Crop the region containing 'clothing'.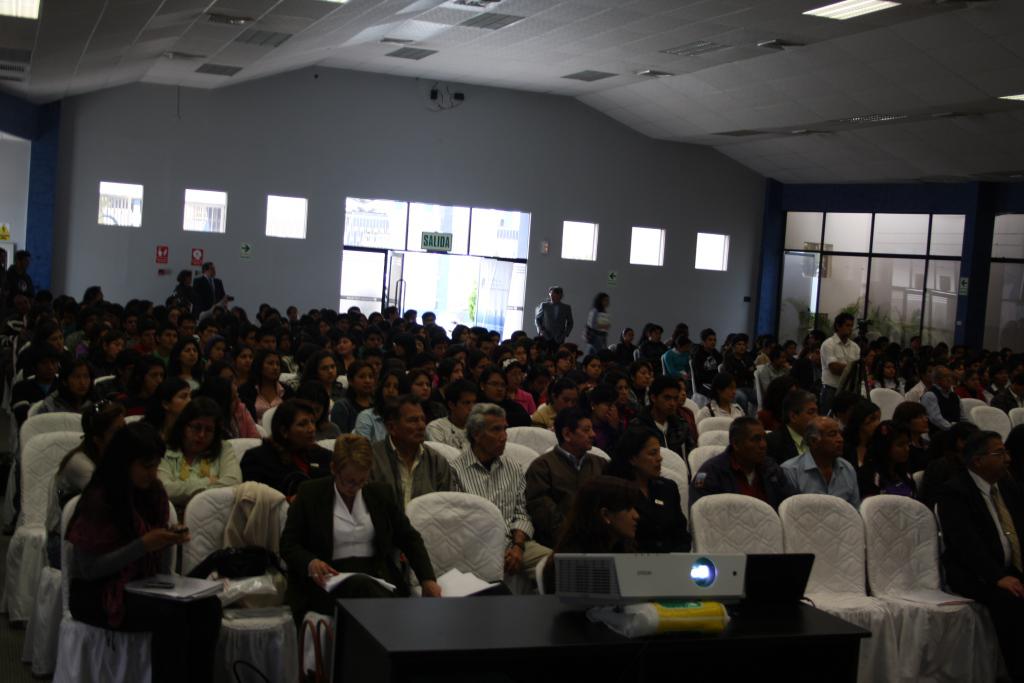
Crop region: select_region(782, 455, 855, 509).
